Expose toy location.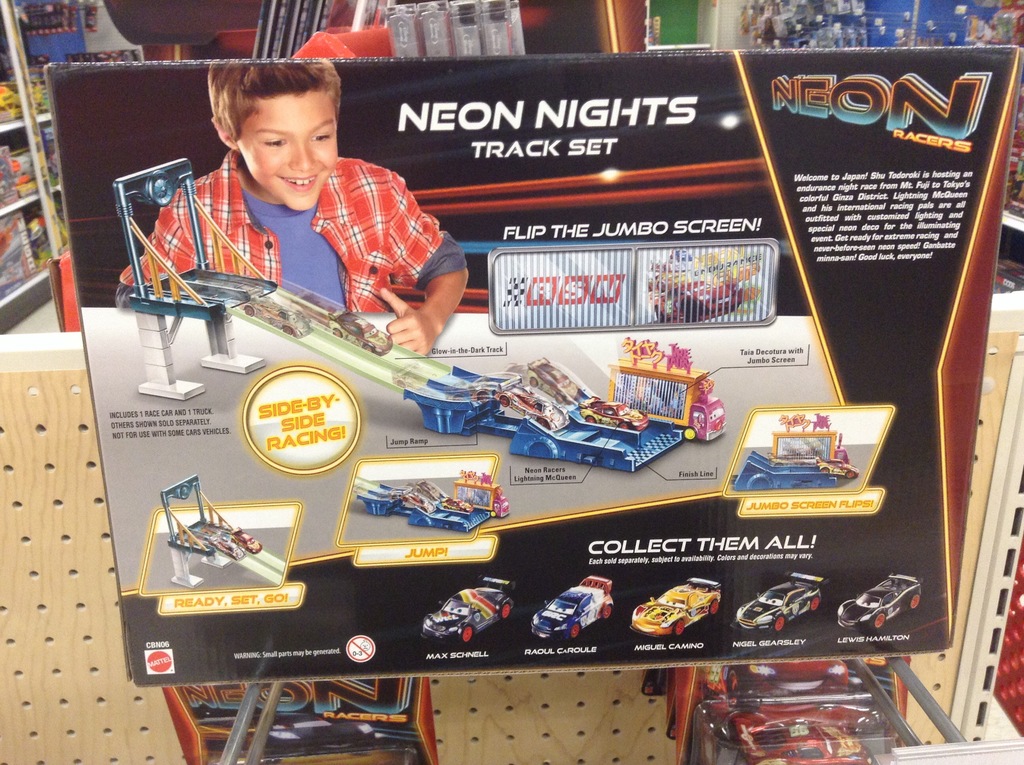
Exposed at (146,494,303,611).
